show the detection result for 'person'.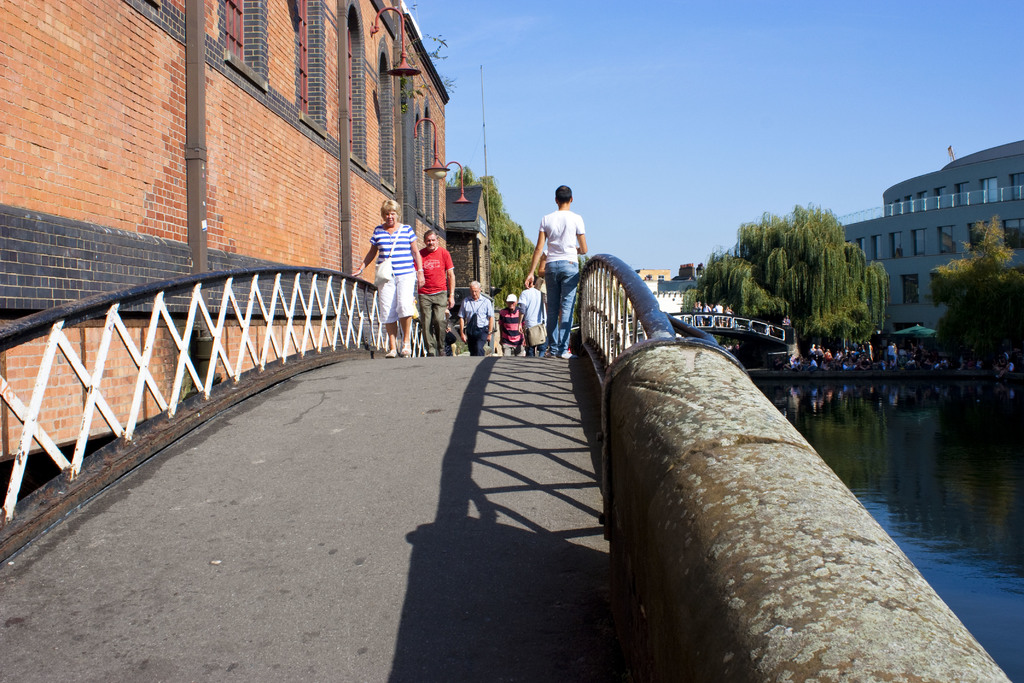
<region>531, 174, 595, 354</region>.
